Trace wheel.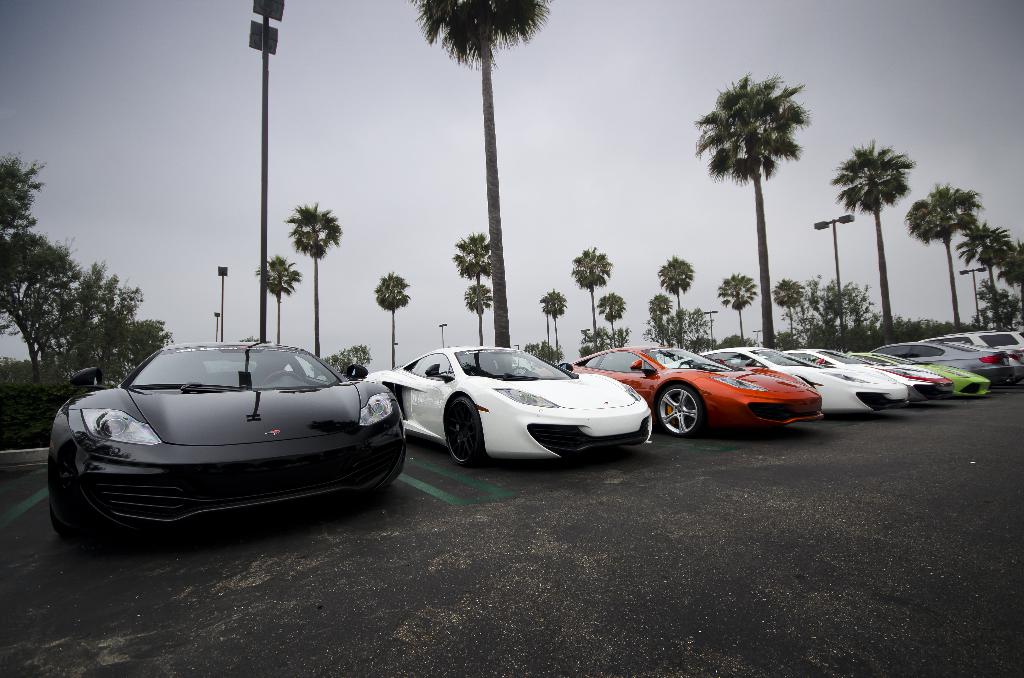
Traced to crop(652, 375, 710, 451).
